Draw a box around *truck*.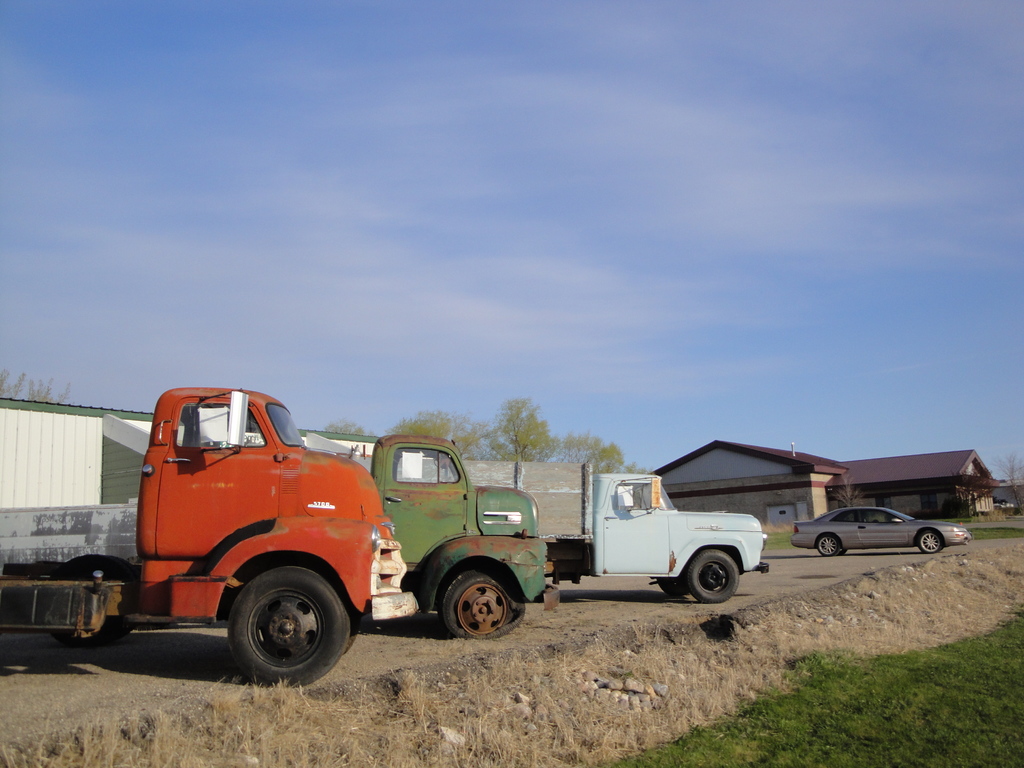
0/380/422/685.
